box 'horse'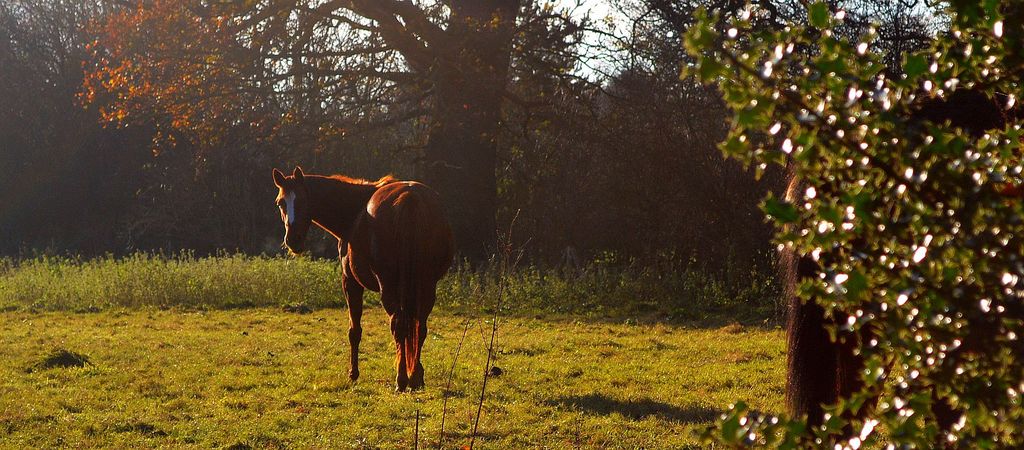
pyautogui.locateOnScreen(272, 163, 458, 393)
